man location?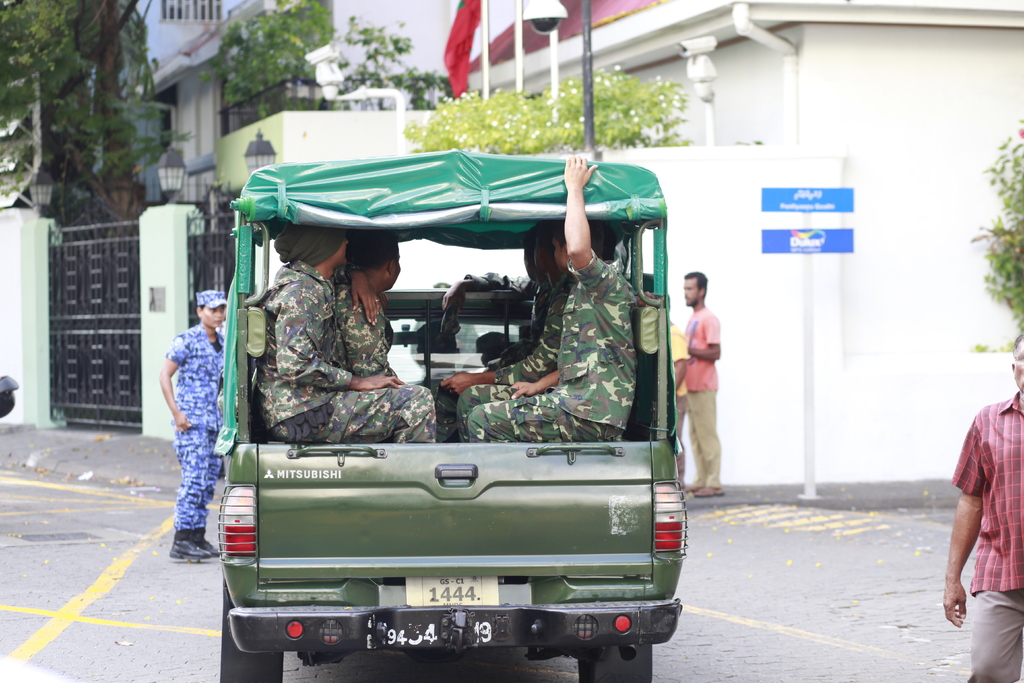
left=452, top=140, right=633, bottom=446
